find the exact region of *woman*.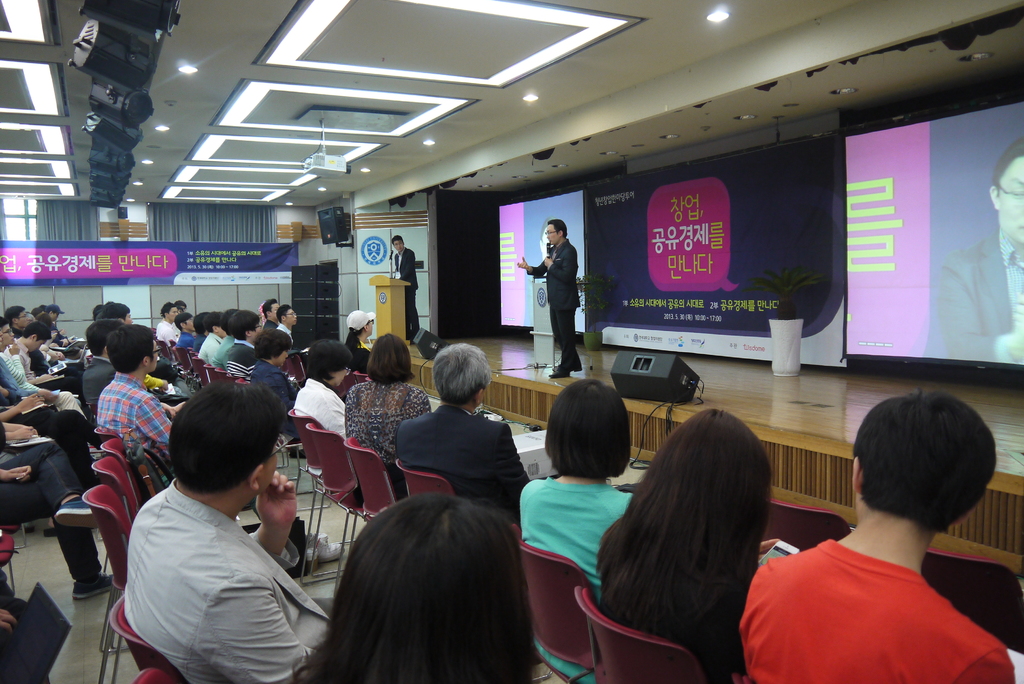
Exact region: (left=274, top=492, right=543, bottom=683).
